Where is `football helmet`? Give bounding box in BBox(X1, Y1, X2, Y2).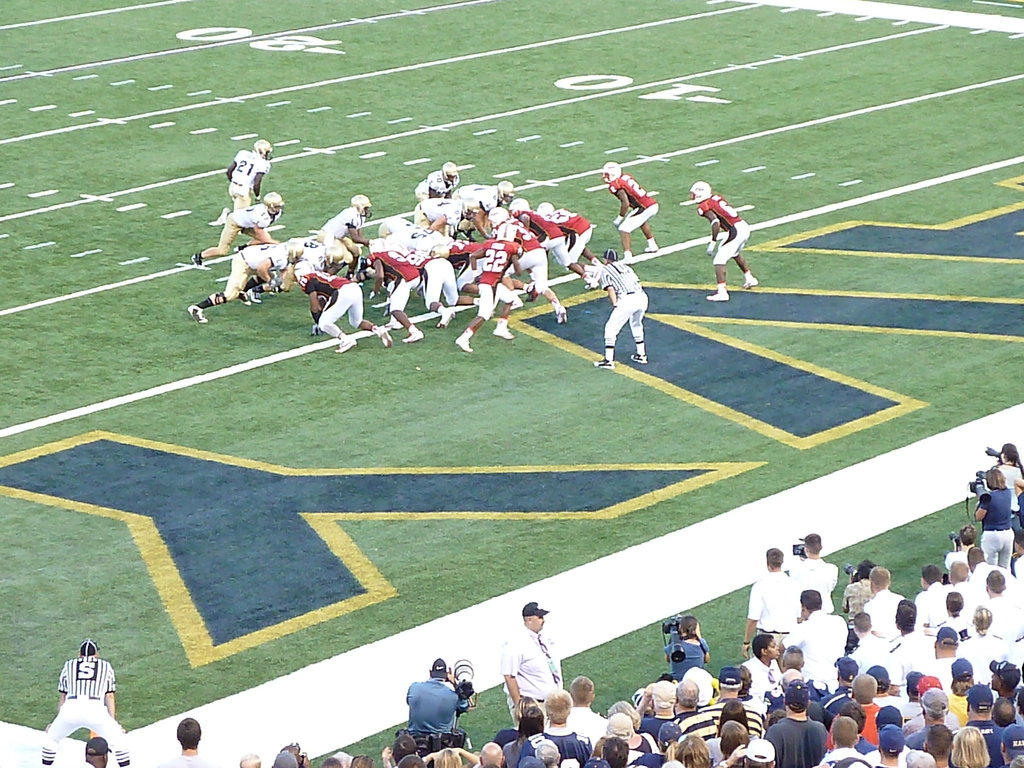
BBox(439, 161, 456, 188).
